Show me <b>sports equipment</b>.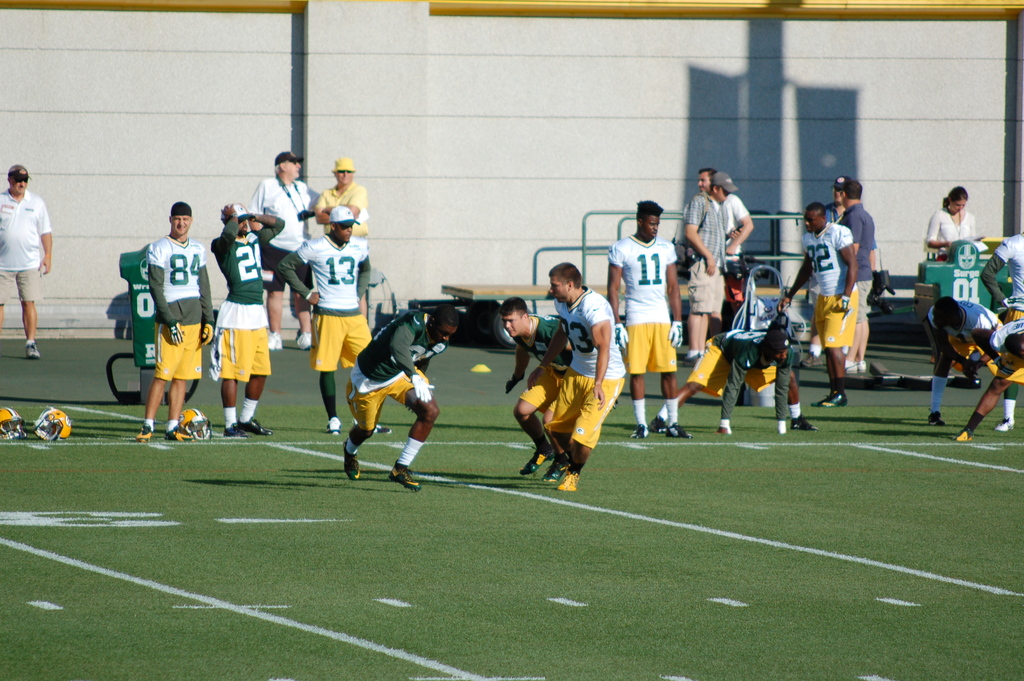
<b>sports equipment</b> is here: region(994, 417, 1014, 430).
